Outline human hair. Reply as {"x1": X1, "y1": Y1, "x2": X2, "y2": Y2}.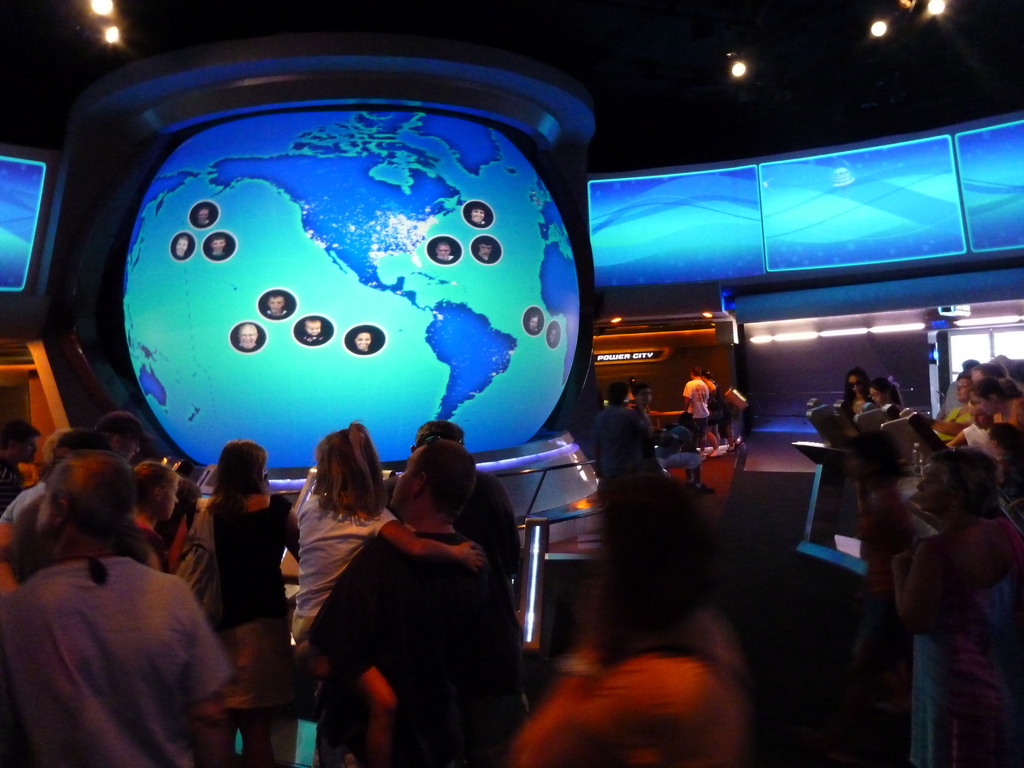
{"x1": 0, "y1": 420, "x2": 41, "y2": 454}.
